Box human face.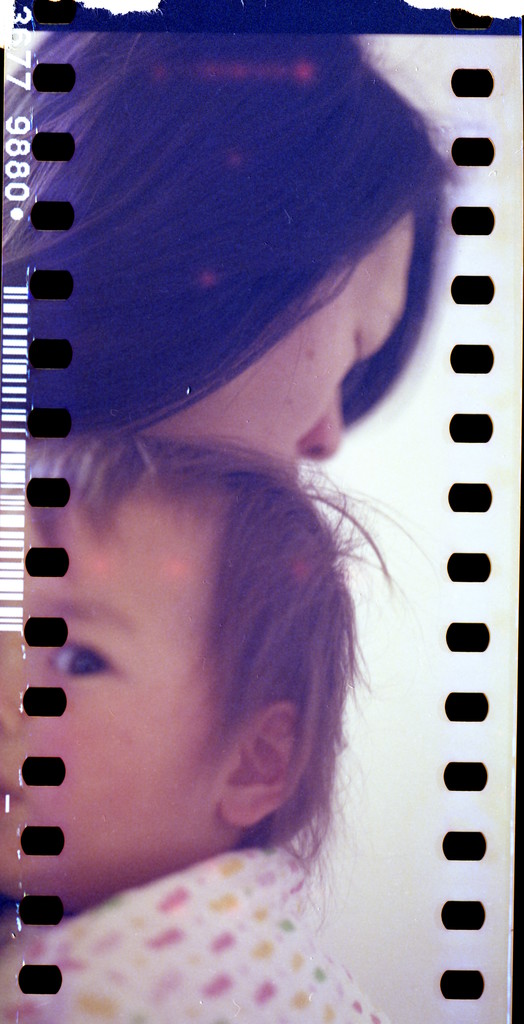
(x1=134, y1=205, x2=418, y2=478).
